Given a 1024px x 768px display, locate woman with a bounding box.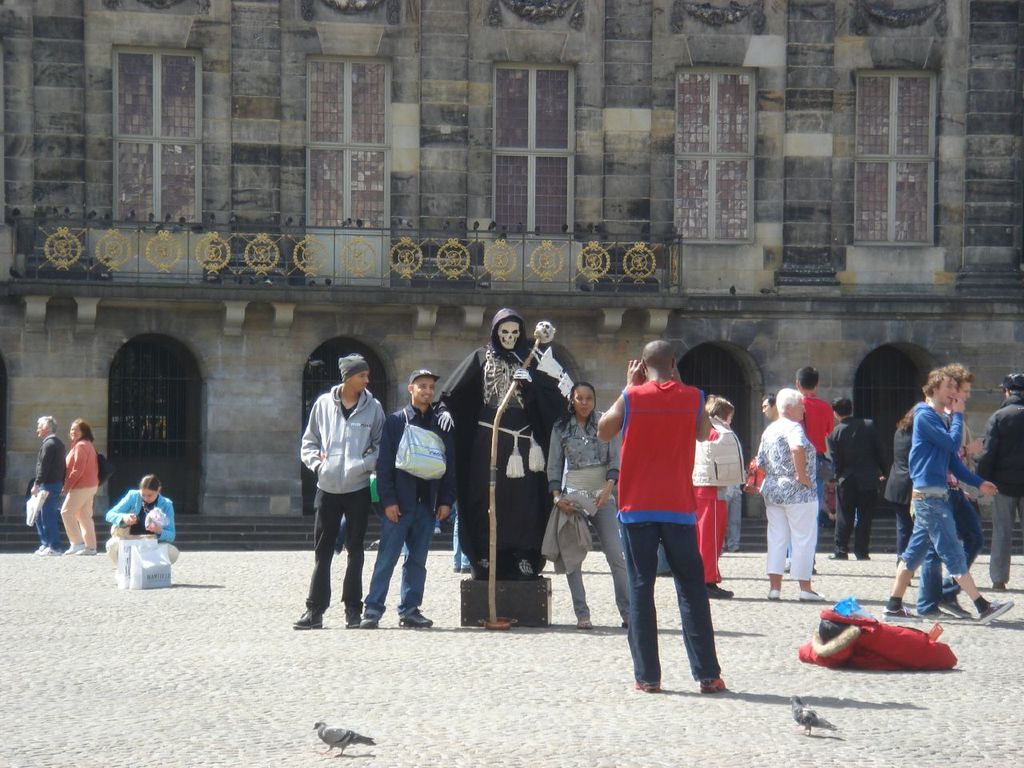
Located: BBox(690, 392, 746, 604).
